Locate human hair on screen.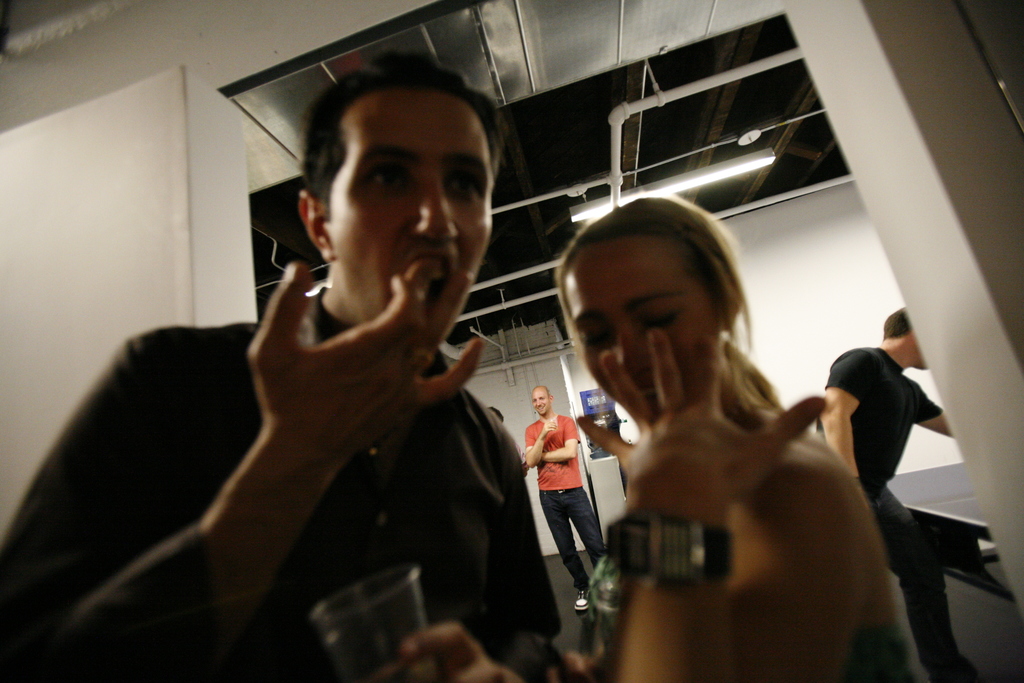
On screen at <region>556, 194, 788, 421</region>.
